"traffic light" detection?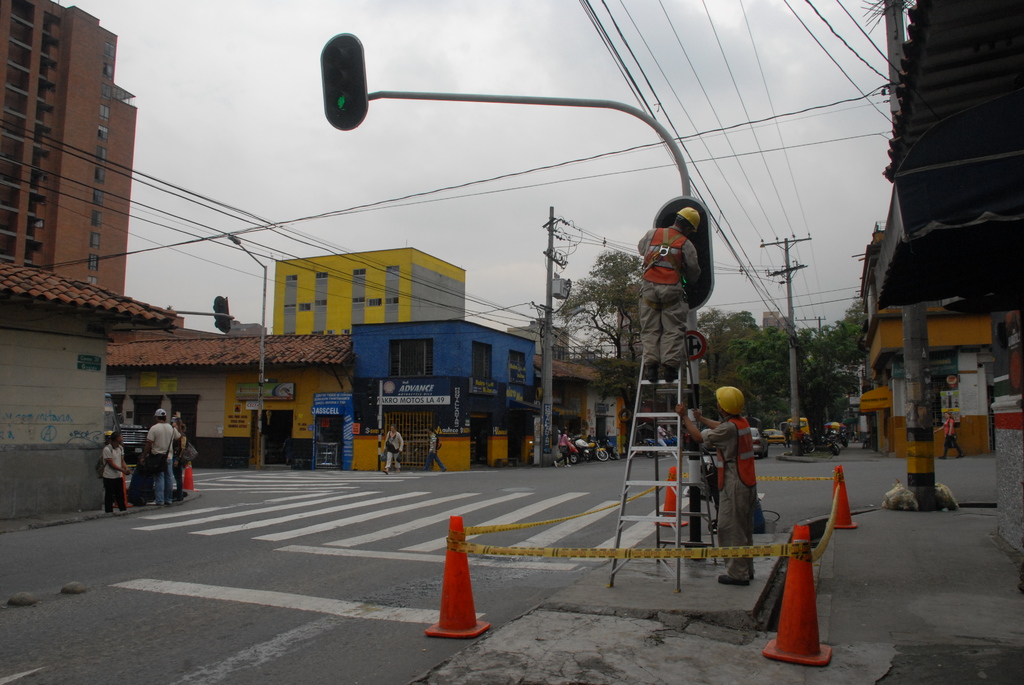
(211, 295, 230, 335)
